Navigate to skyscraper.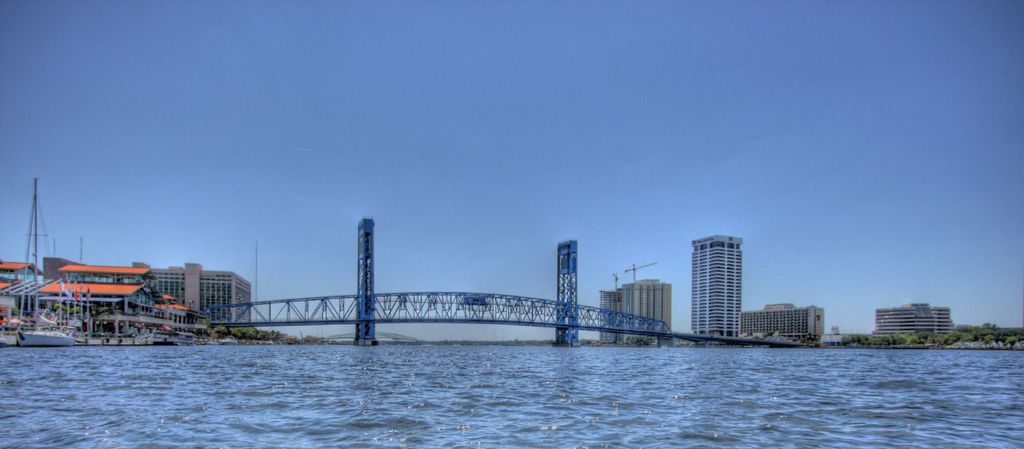
Navigation target: {"x1": 691, "y1": 231, "x2": 744, "y2": 346}.
